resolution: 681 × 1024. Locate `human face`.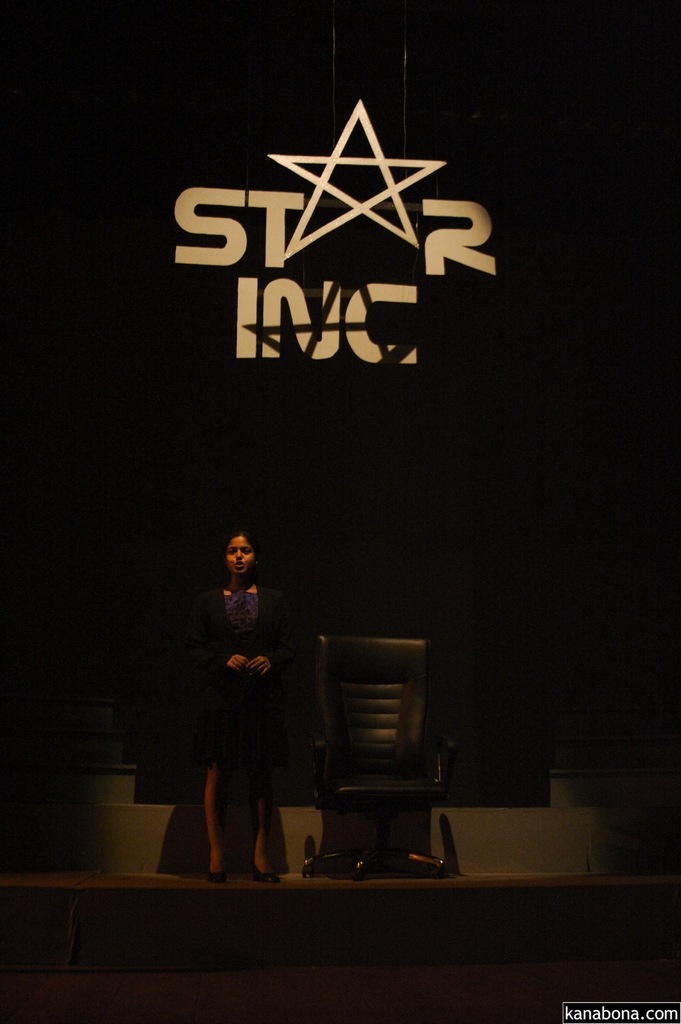
(226,539,254,572).
